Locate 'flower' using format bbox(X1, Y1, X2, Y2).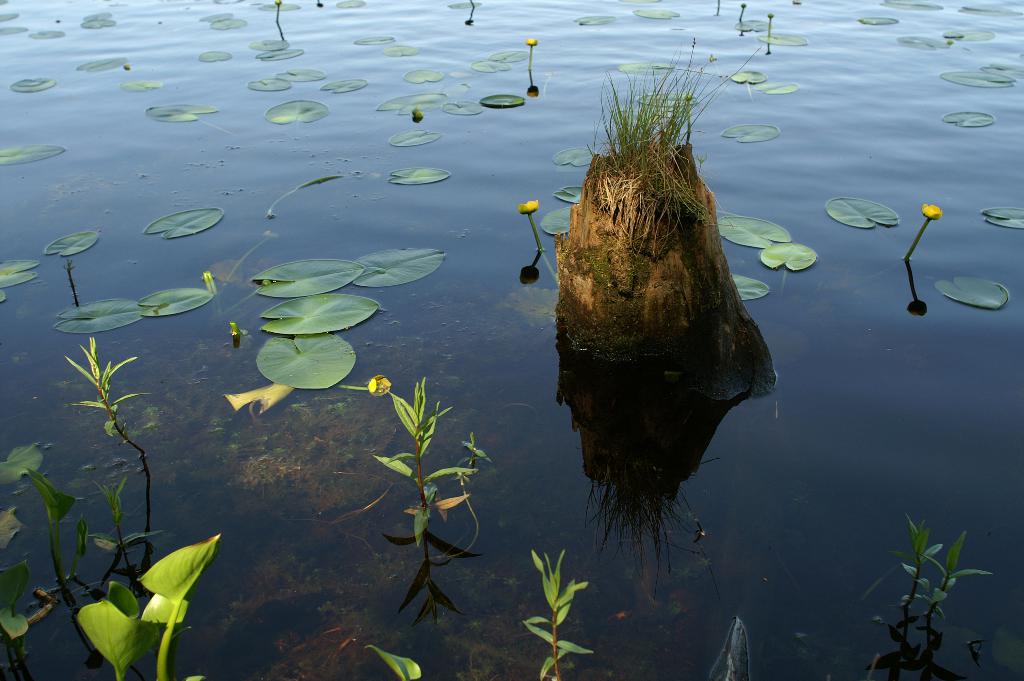
bbox(368, 374, 391, 395).
